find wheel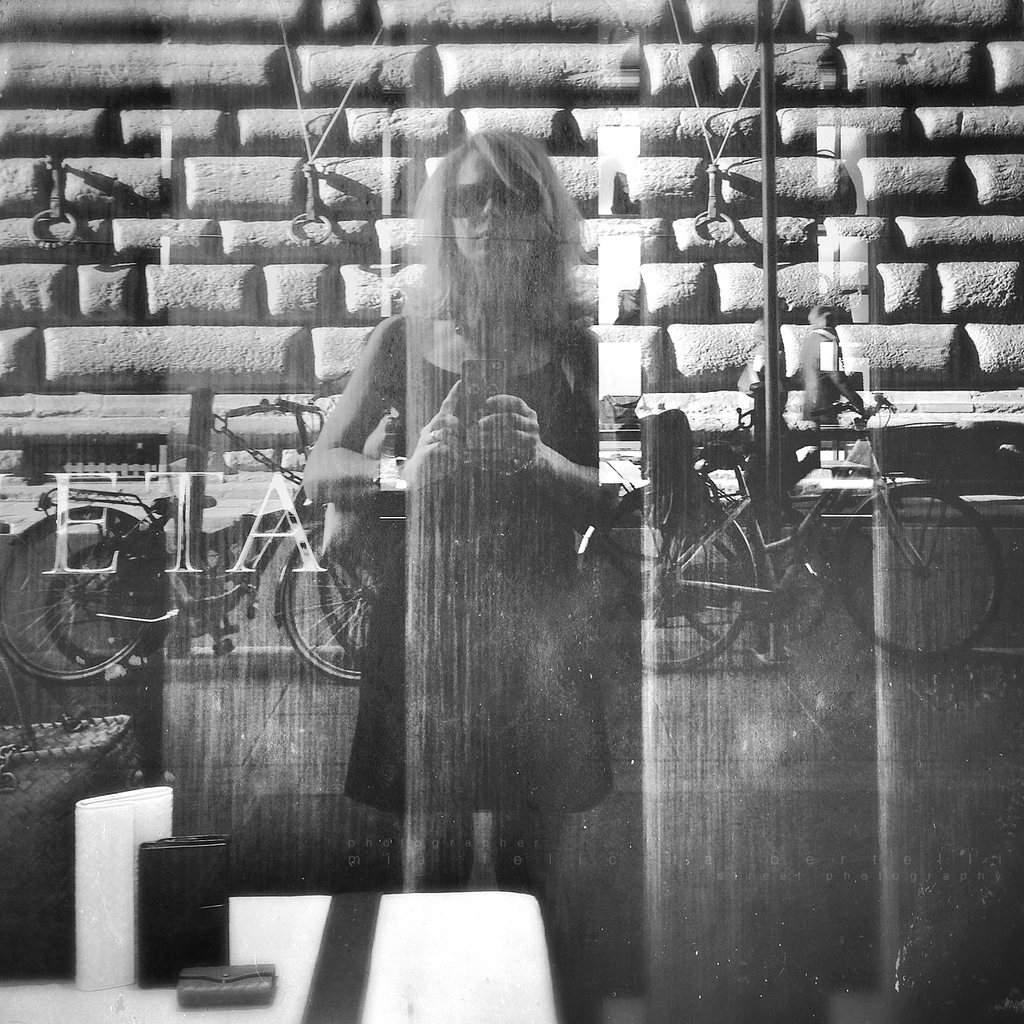
region(0, 511, 143, 685)
